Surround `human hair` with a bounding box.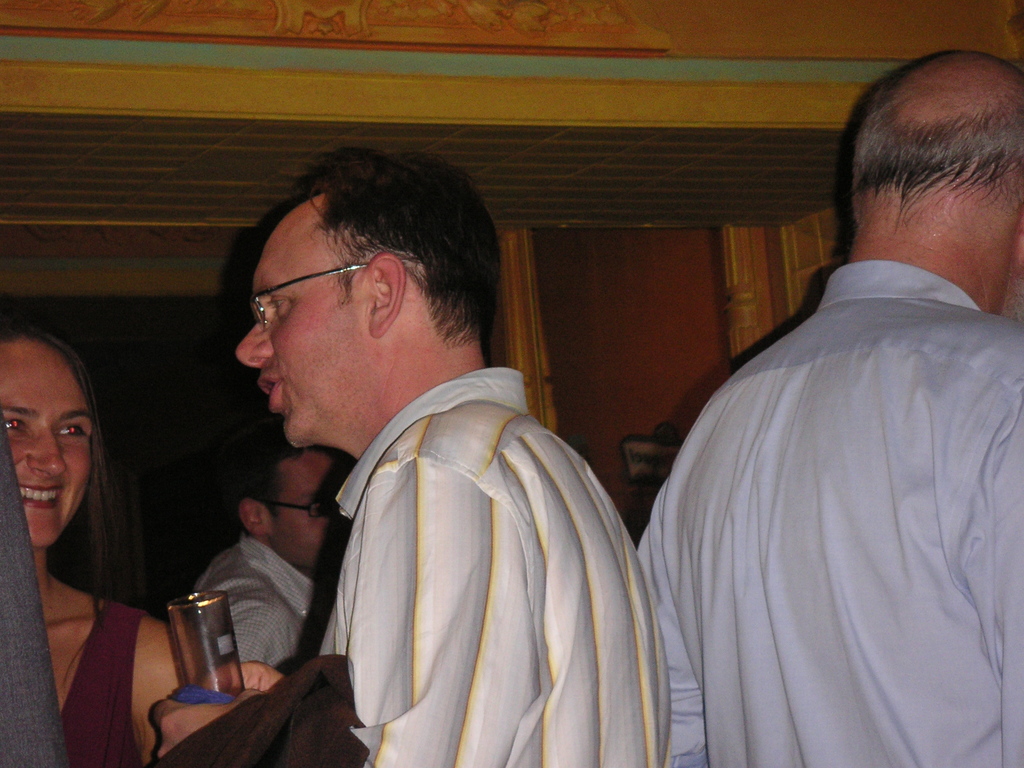
(left=12, top=337, right=122, bottom=603).
